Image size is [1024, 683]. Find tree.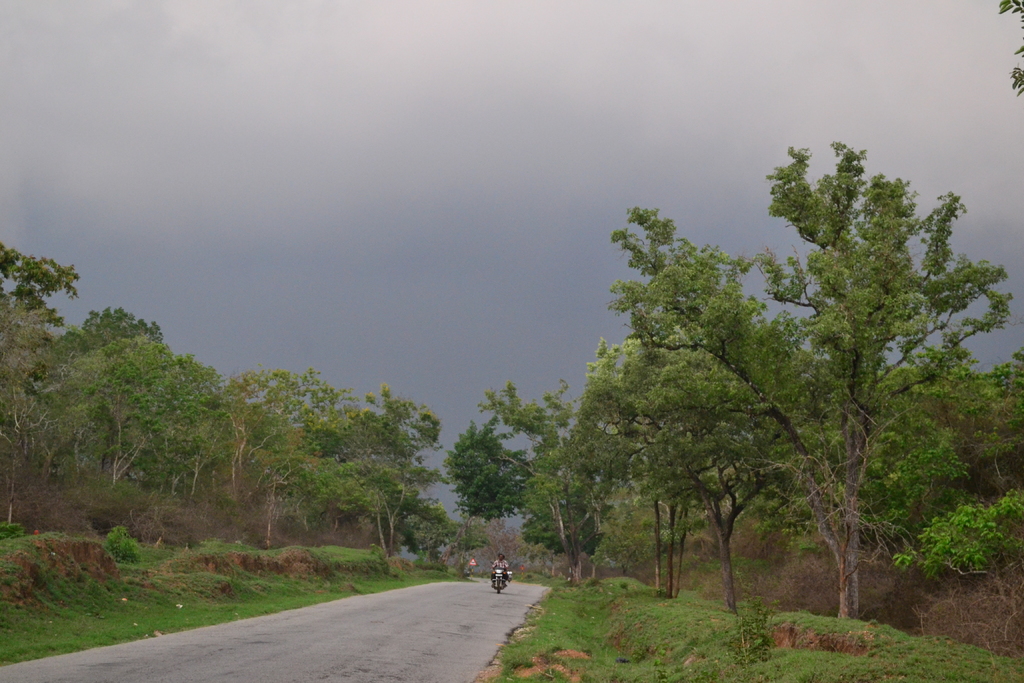
Rect(307, 375, 451, 466).
